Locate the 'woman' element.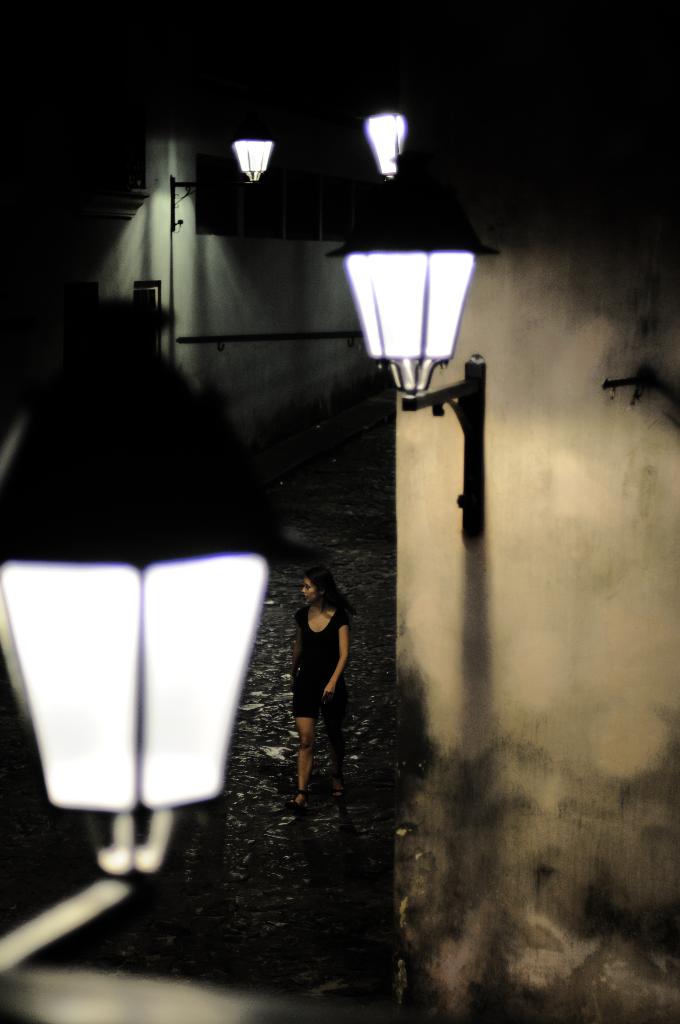
Element bbox: box(271, 561, 361, 803).
